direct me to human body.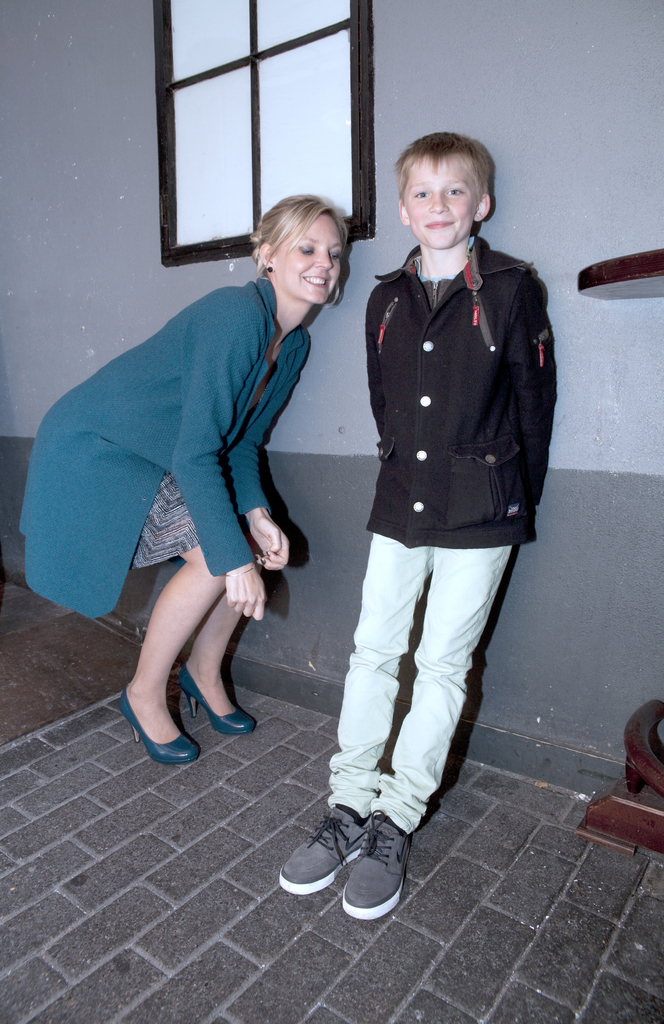
Direction: 278:234:568:909.
